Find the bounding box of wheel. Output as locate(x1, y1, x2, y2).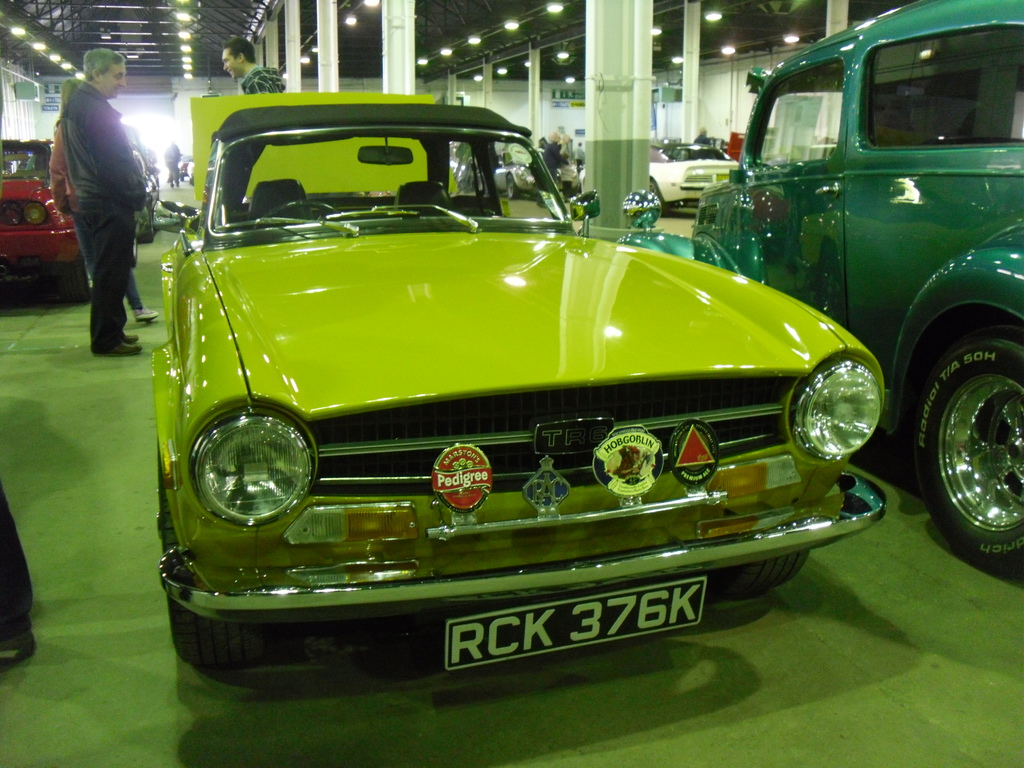
locate(129, 236, 137, 269).
